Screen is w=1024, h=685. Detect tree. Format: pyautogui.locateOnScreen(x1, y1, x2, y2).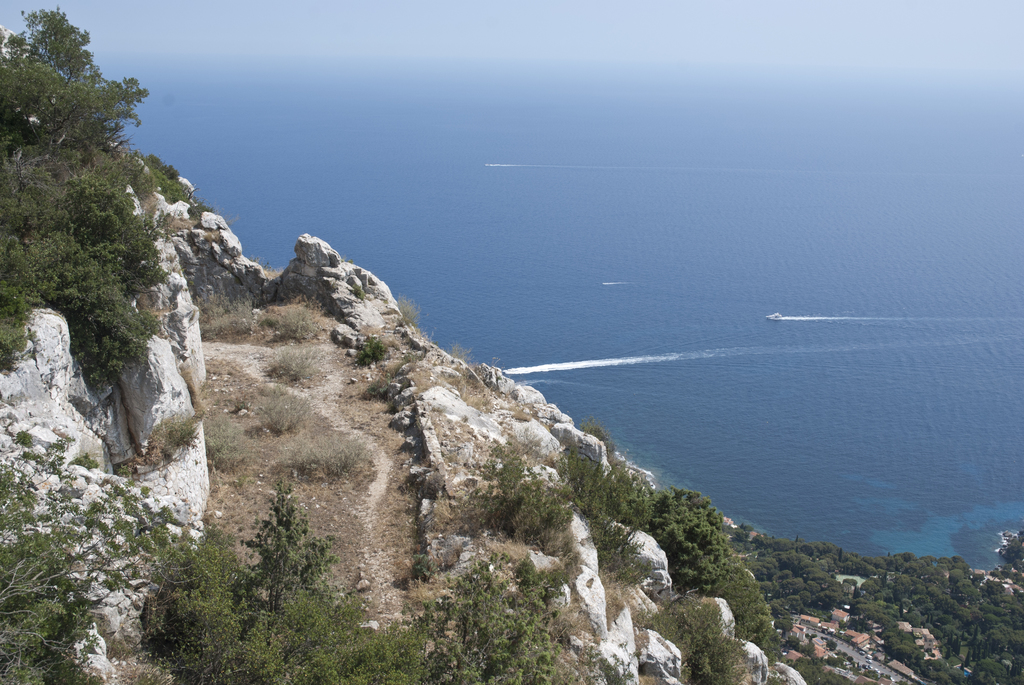
pyautogui.locateOnScreen(640, 480, 716, 590).
